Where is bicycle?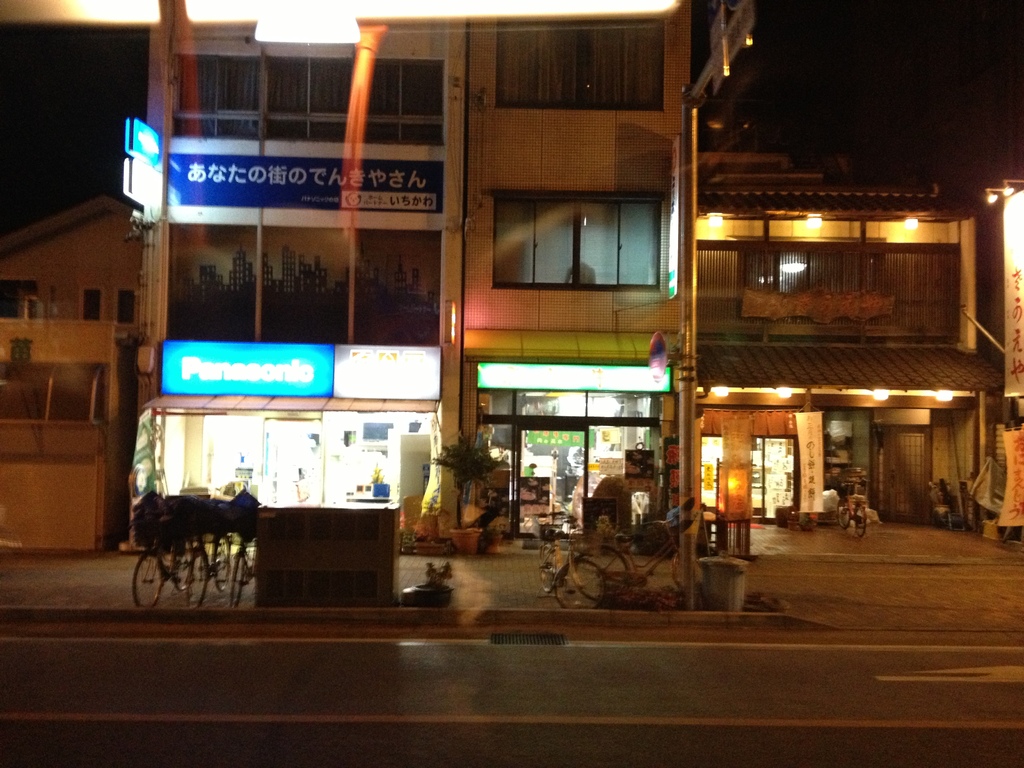
{"left": 227, "top": 525, "right": 253, "bottom": 603}.
